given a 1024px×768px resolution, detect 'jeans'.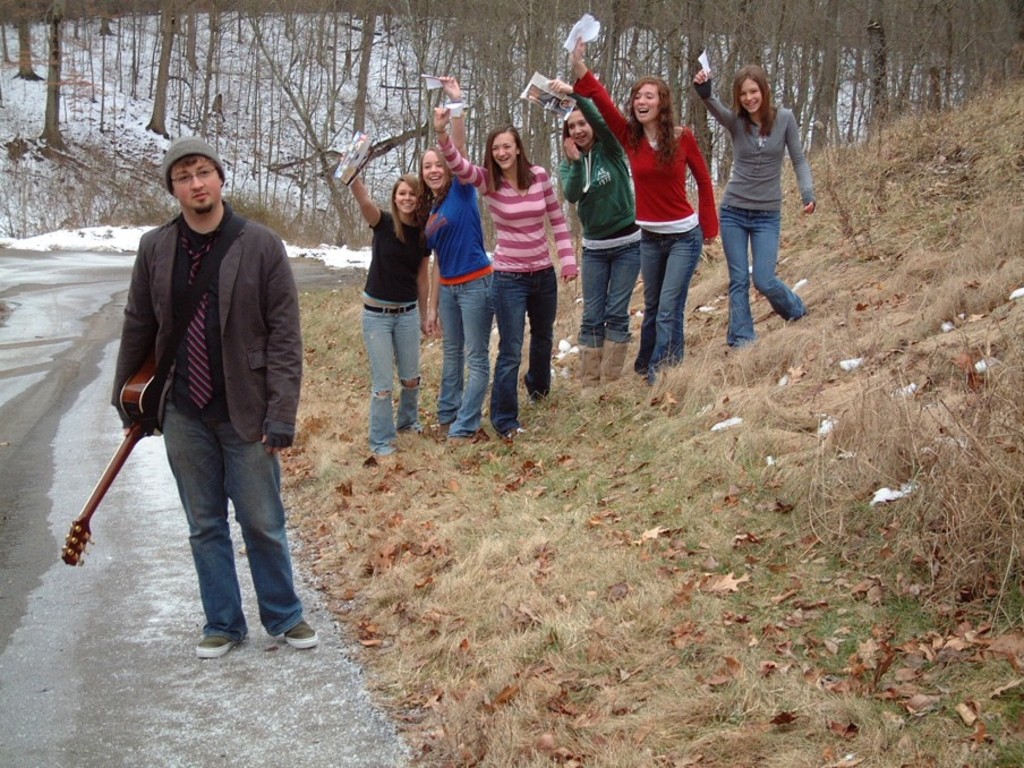
(440,268,494,433).
